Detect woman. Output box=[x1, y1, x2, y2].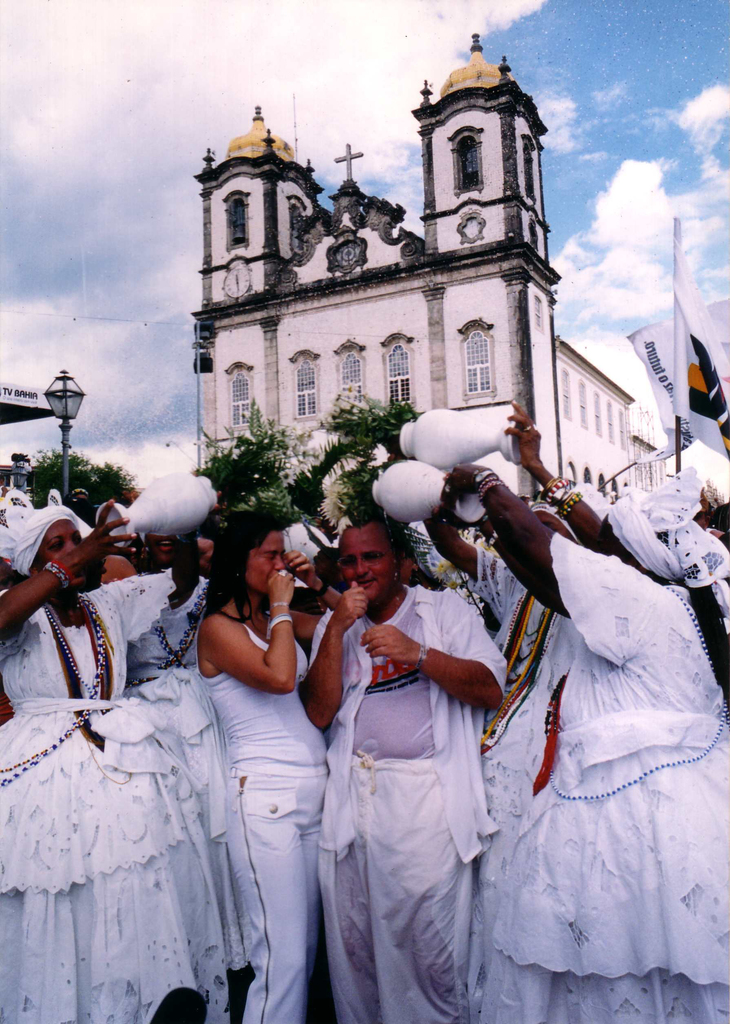
box=[199, 513, 337, 1020].
